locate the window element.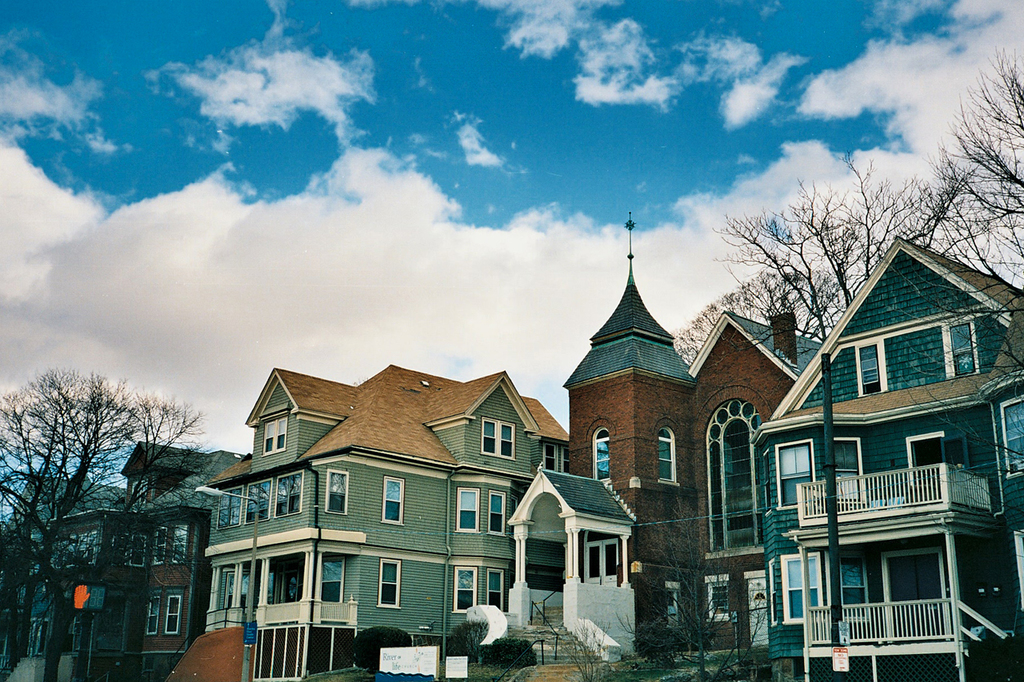
Element bbox: locate(542, 441, 571, 470).
